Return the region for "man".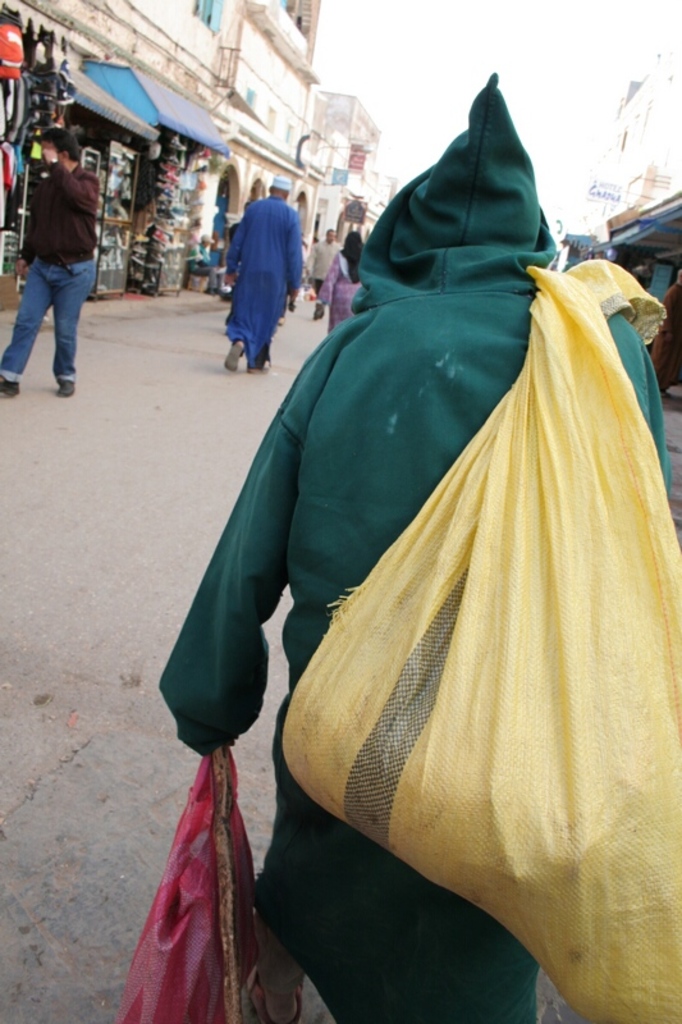
(650,269,681,397).
